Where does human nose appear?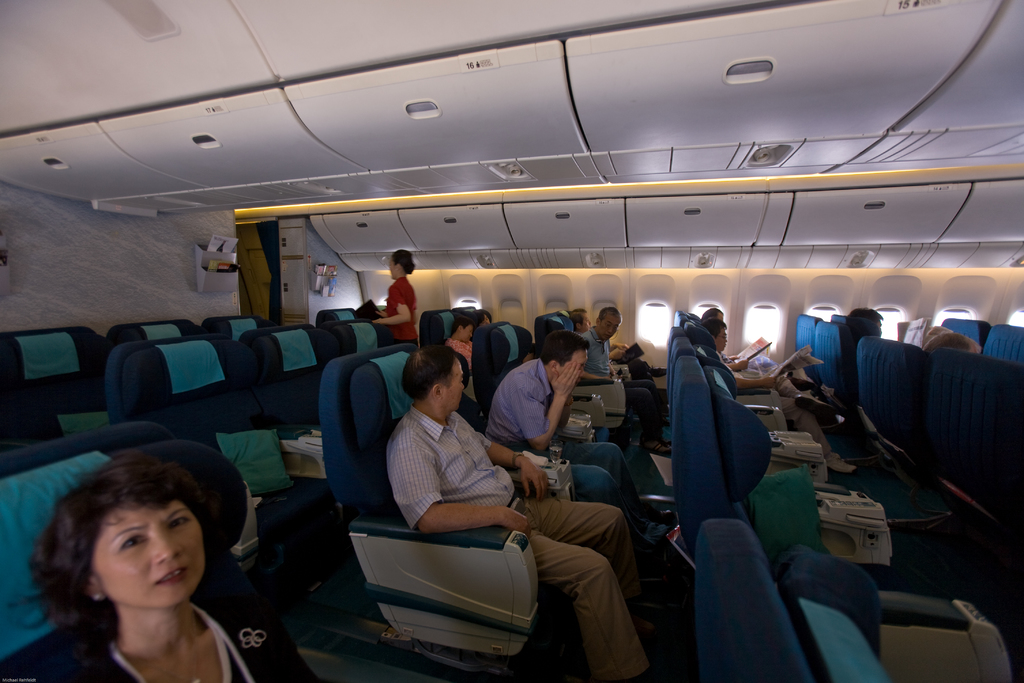
Appears at bbox=[606, 327, 616, 332].
